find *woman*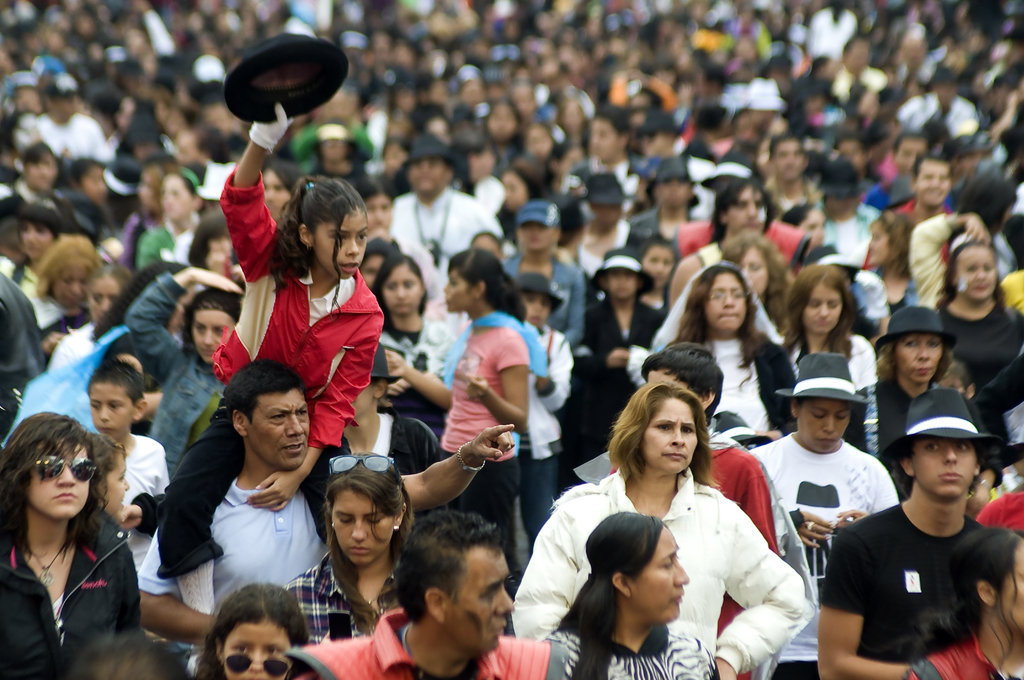
376, 252, 530, 587
